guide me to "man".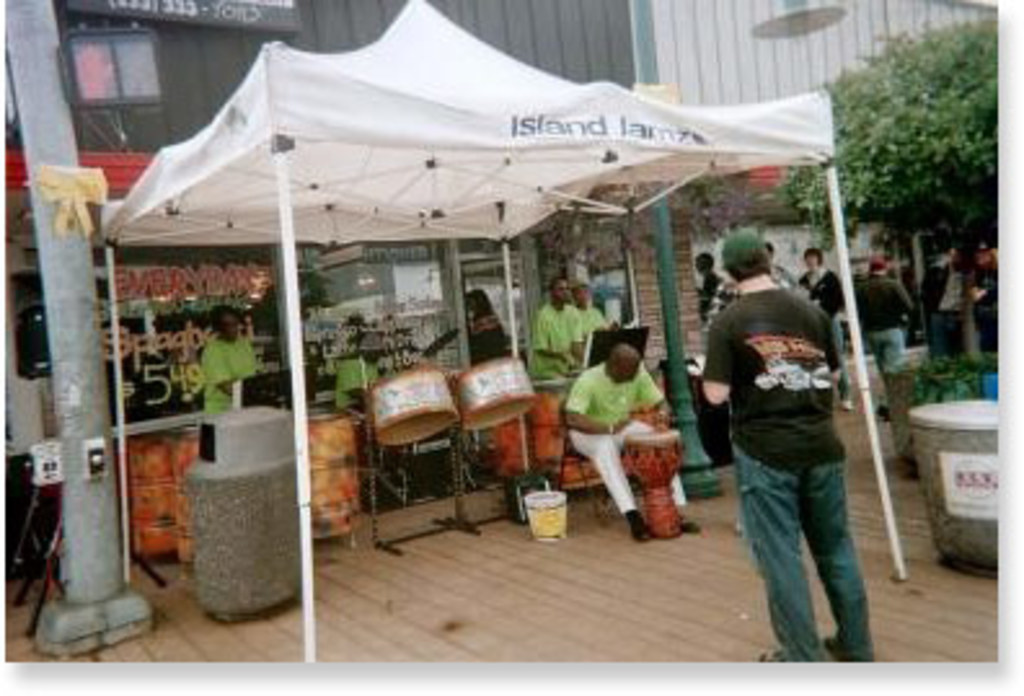
Guidance: 582, 279, 615, 339.
